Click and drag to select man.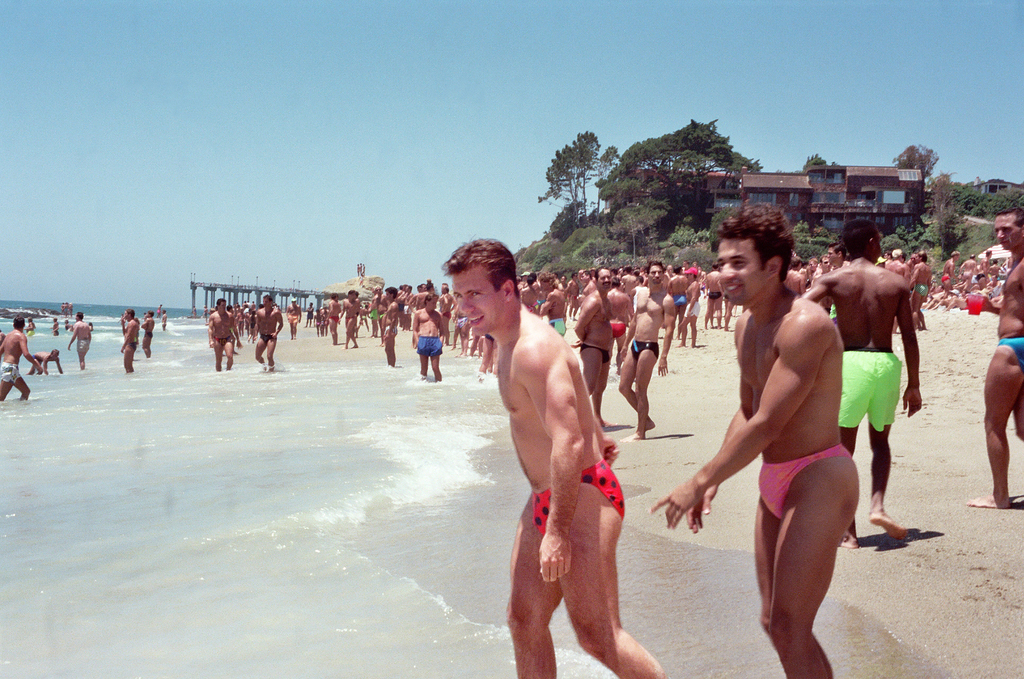
Selection: 207, 299, 243, 369.
